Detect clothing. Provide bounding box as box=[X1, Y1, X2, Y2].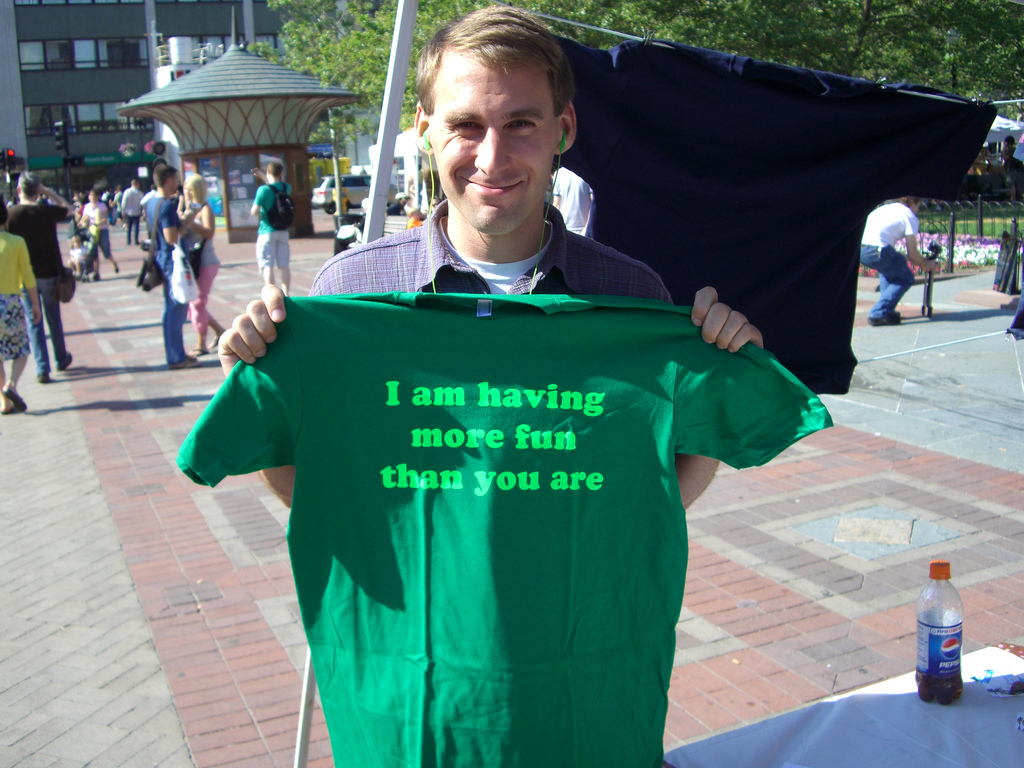
box=[195, 244, 803, 737].
